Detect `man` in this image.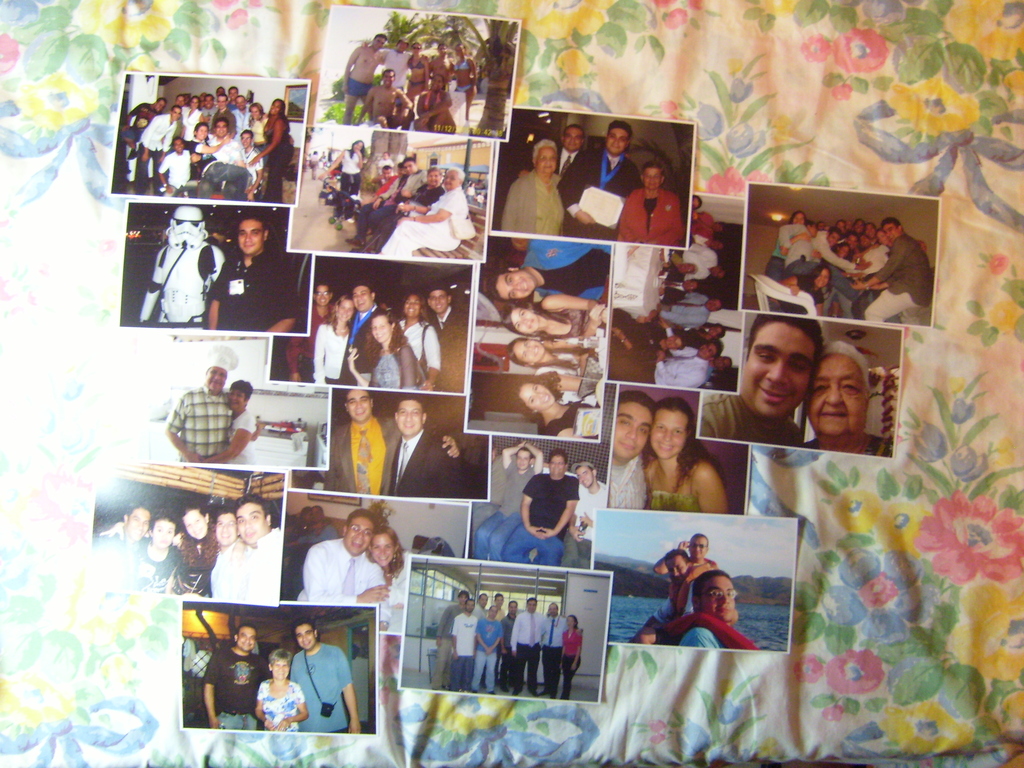
Detection: <region>679, 568, 738, 648</region>.
